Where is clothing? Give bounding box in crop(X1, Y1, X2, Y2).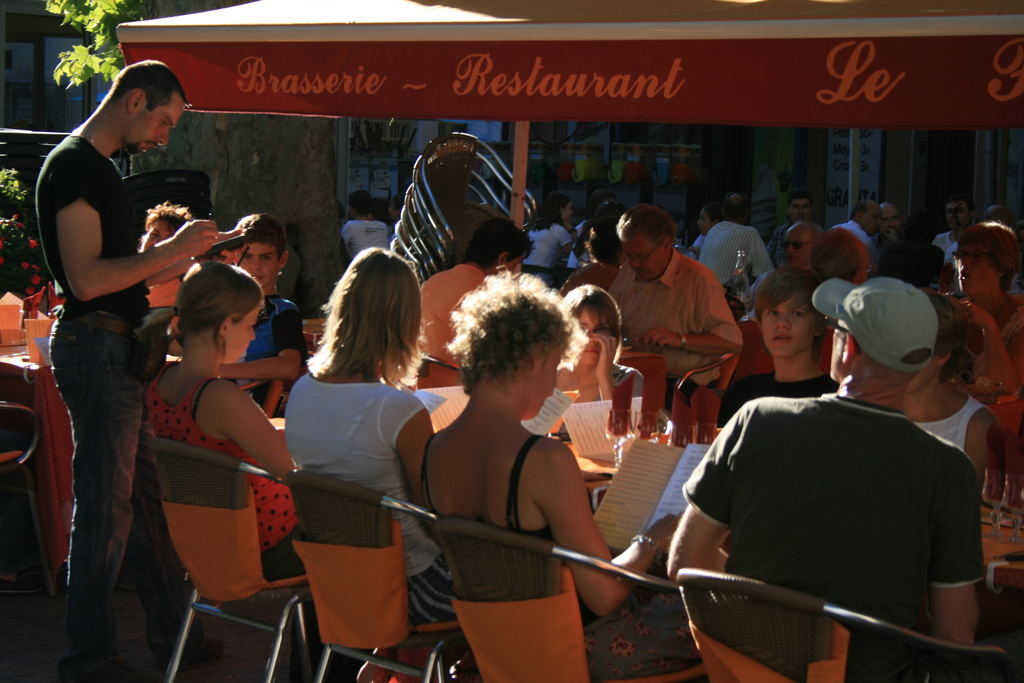
crop(675, 398, 986, 634).
